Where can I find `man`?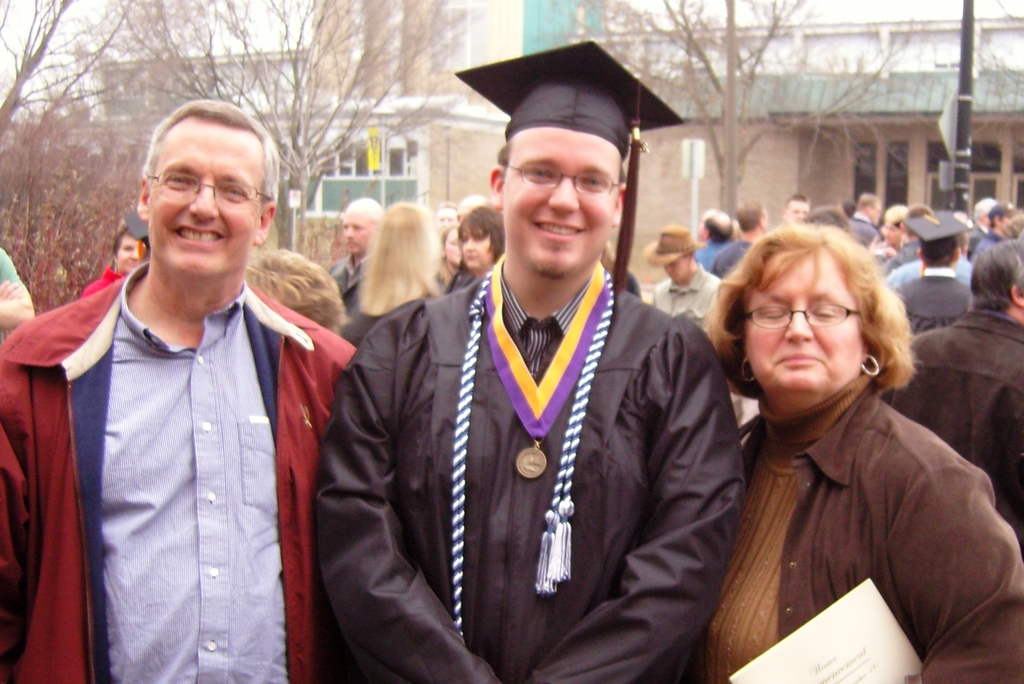
You can find it at [881, 235, 1023, 562].
